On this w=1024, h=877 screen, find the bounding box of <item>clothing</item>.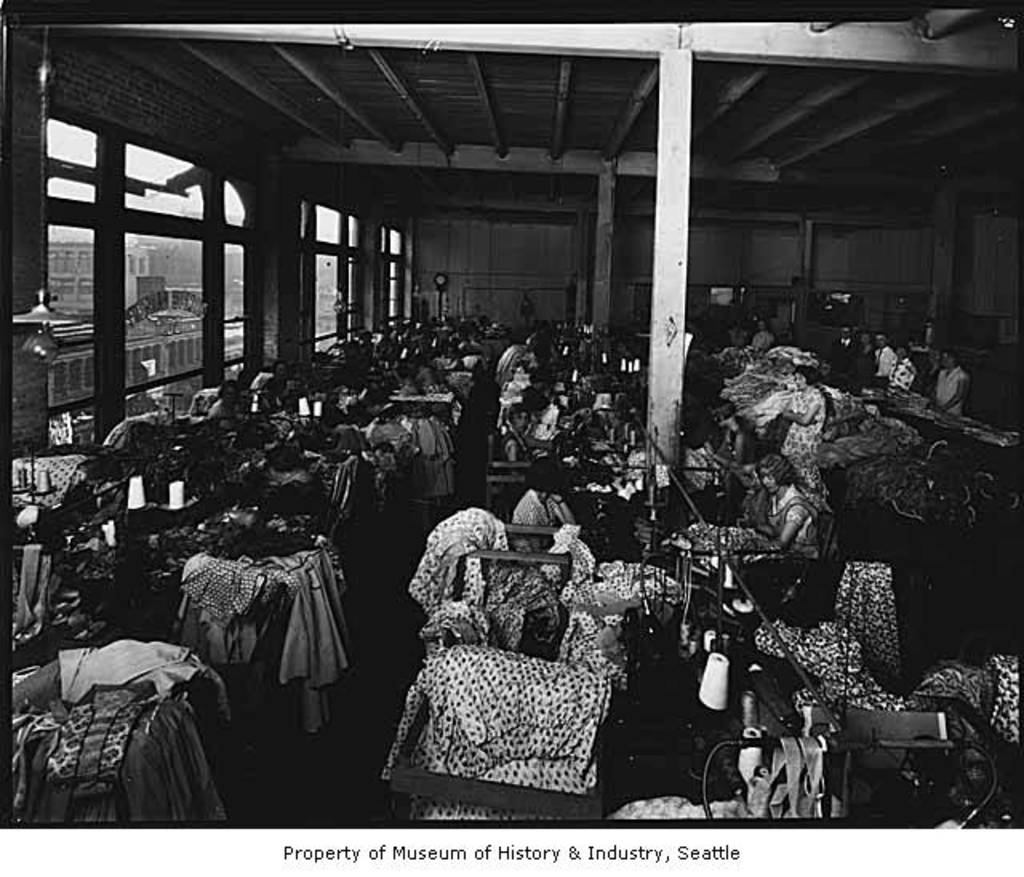
Bounding box: x1=754, y1=479, x2=810, y2=552.
